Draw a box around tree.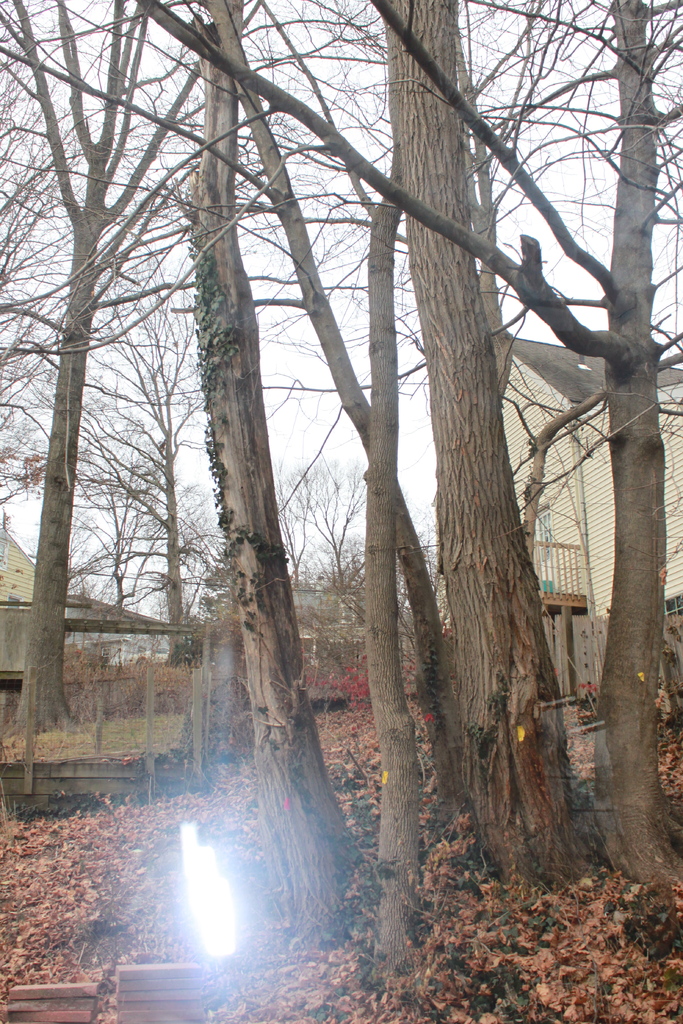
left=272, top=457, right=322, bottom=597.
